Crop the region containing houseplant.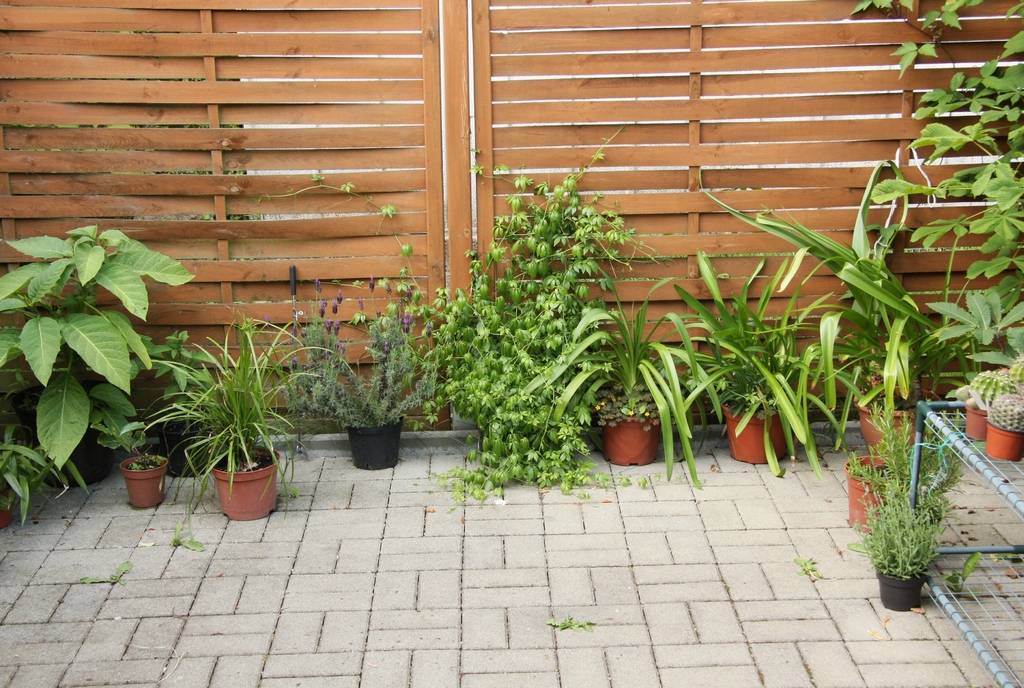
Crop region: {"x1": 511, "y1": 260, "x2": 701, "y2": 491}.
